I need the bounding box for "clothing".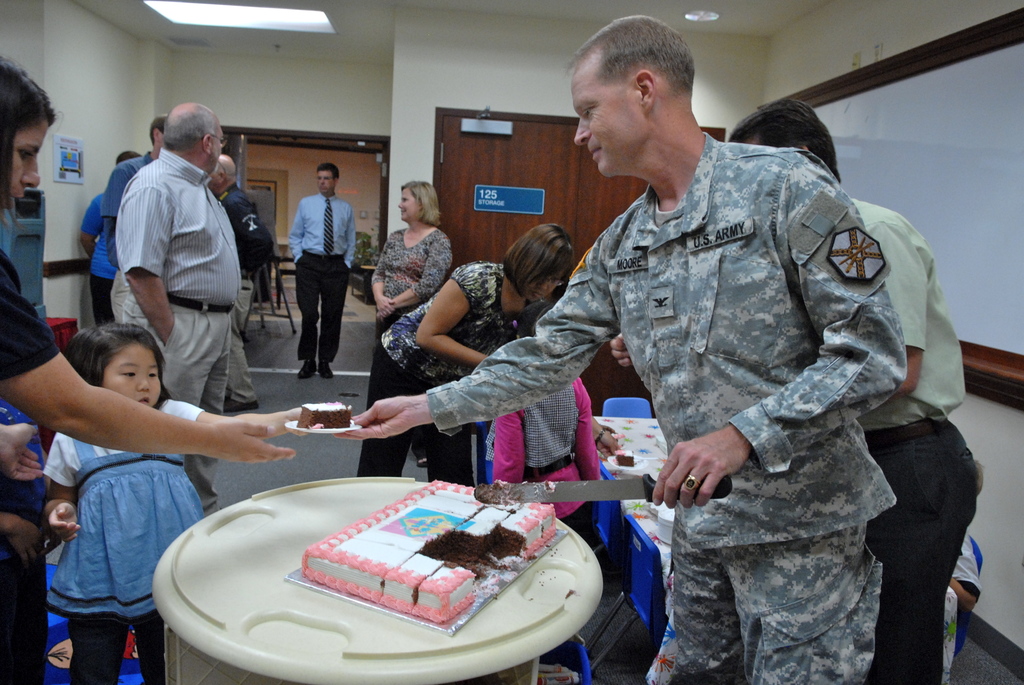
Here it is: left=496, top=380, right=605, bottom=545.
